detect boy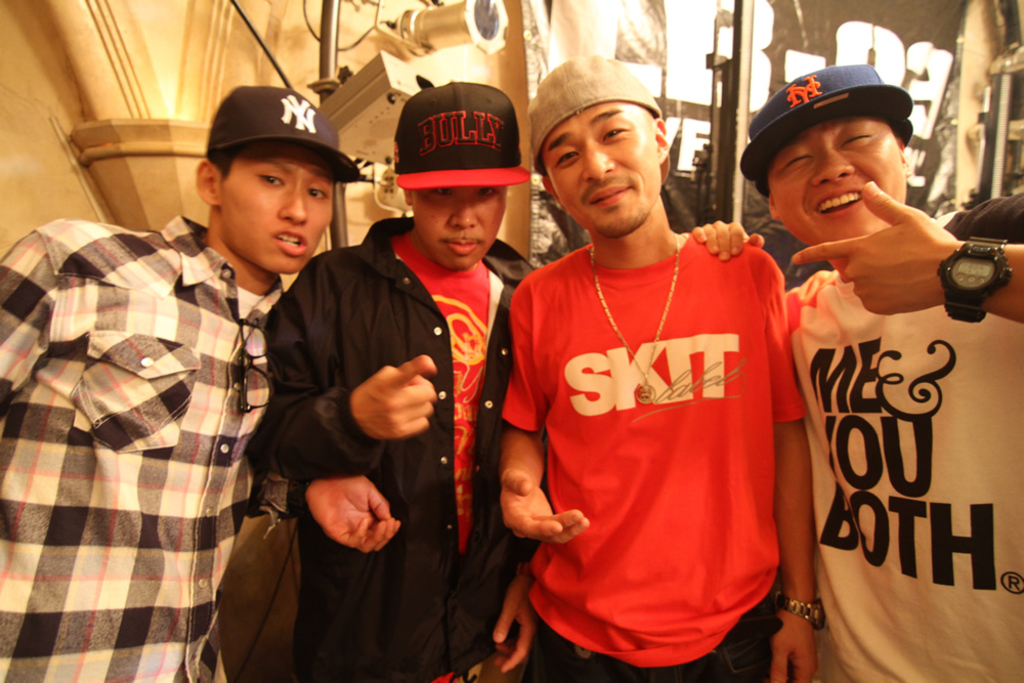
pyautogui.locateOnScreen(691, 61, 1023, 682)
